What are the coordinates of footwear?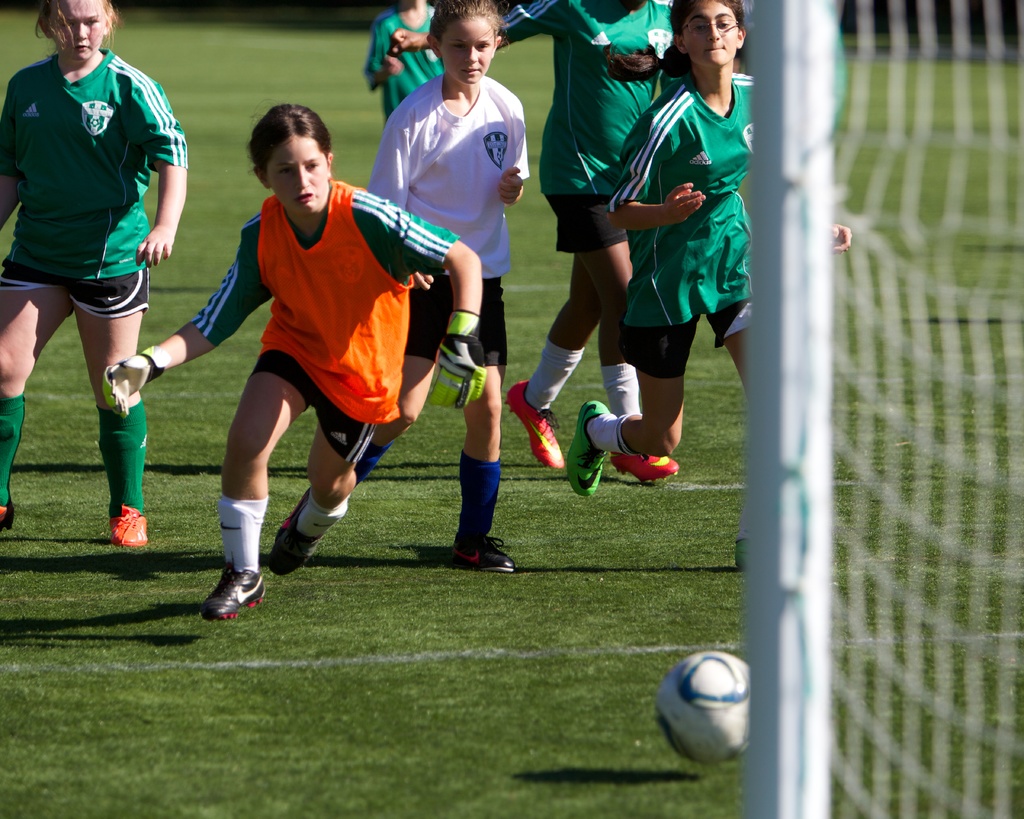
rect(730, 537, 748, 569).
